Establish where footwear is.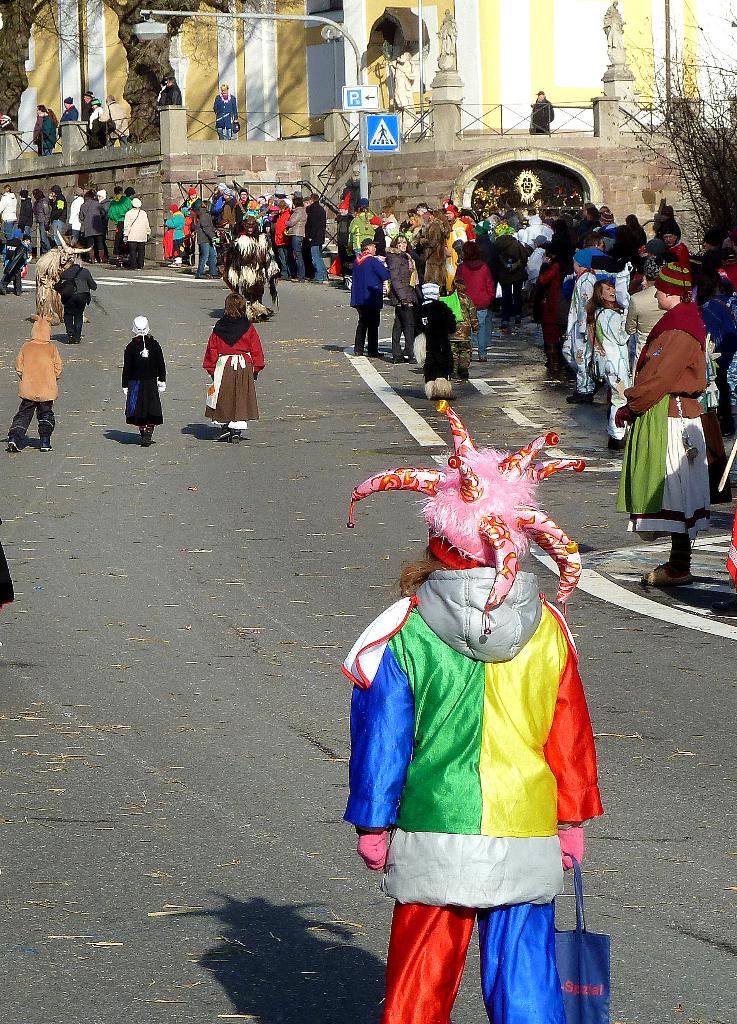
Established at bbox(390, 358, 406, 364).
